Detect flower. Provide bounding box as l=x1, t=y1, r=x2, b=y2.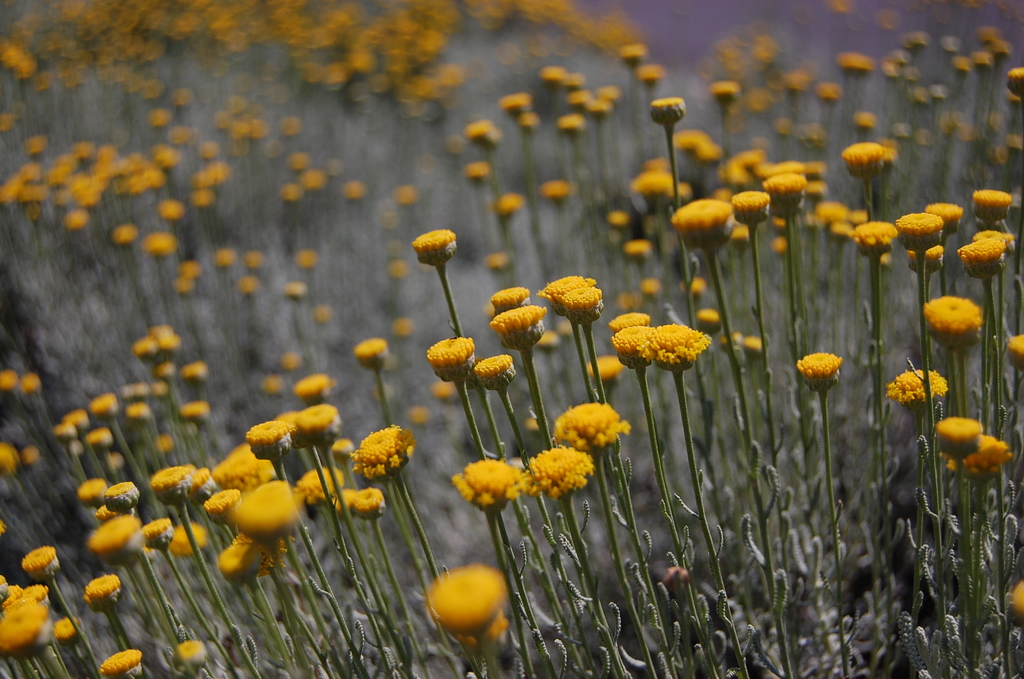
l=86, t=592, r=101, b=614.
